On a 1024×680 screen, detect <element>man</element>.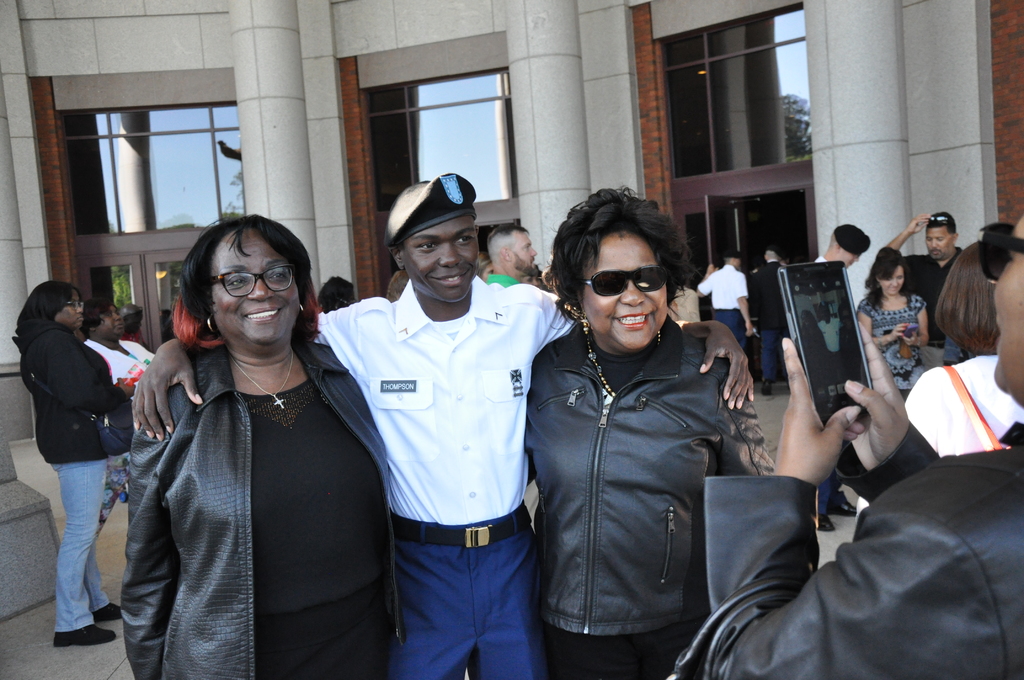
<region>132, 174, 753, 679</region>.
